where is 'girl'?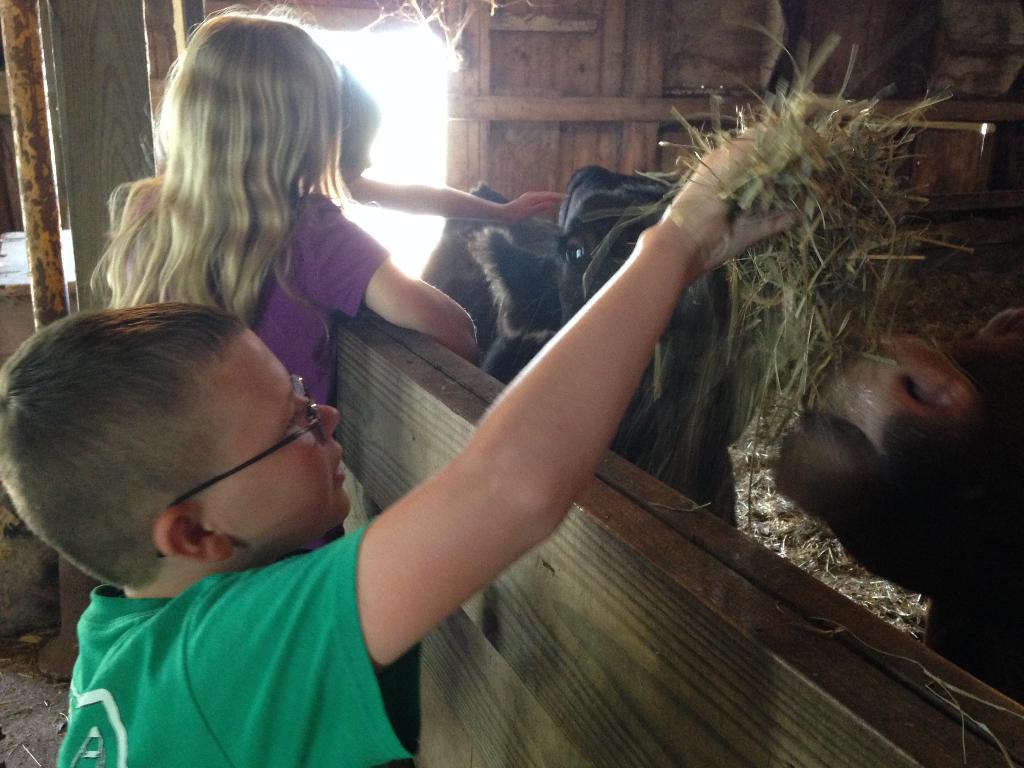
(335, 58, 567, 230).
